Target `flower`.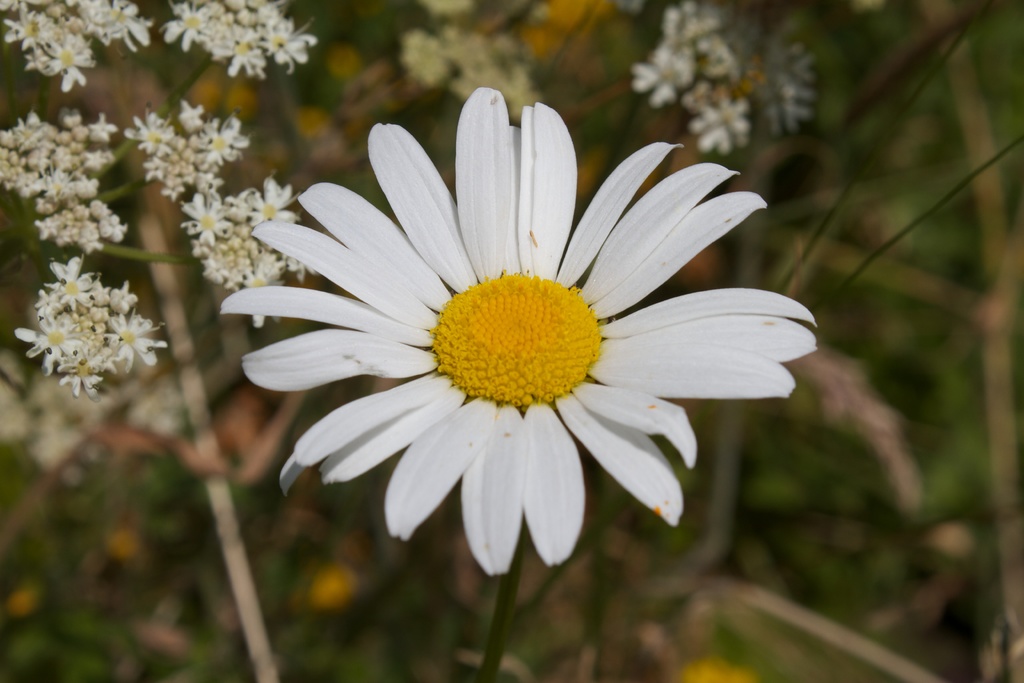
Target region: 216:81:834:595.
